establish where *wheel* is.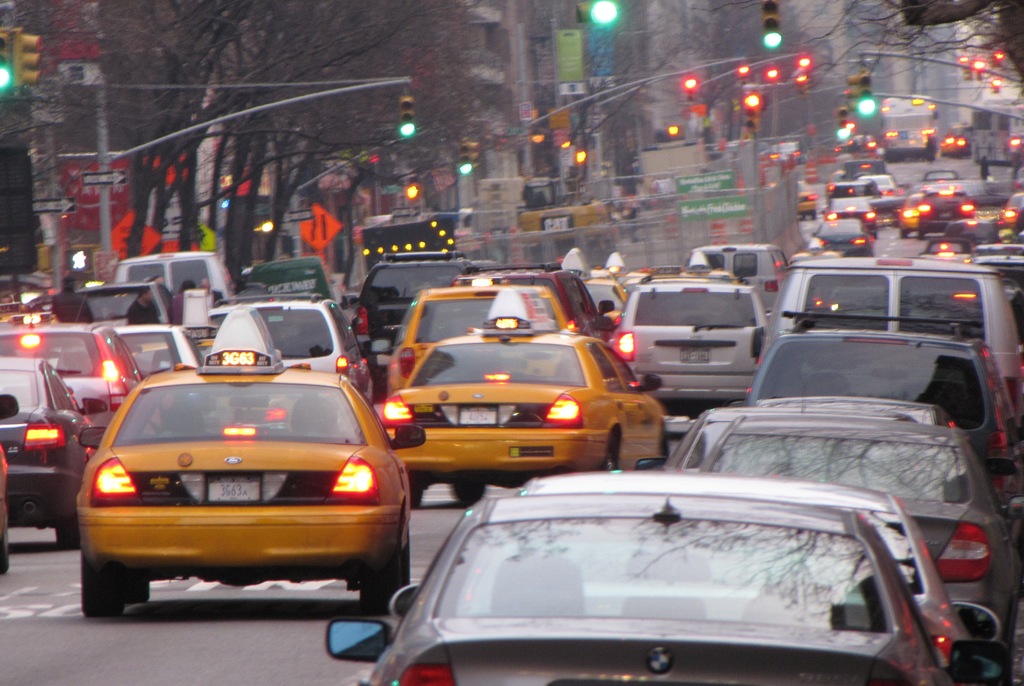
Established at [x1=74, y1=550, x2=133, y2=624].
